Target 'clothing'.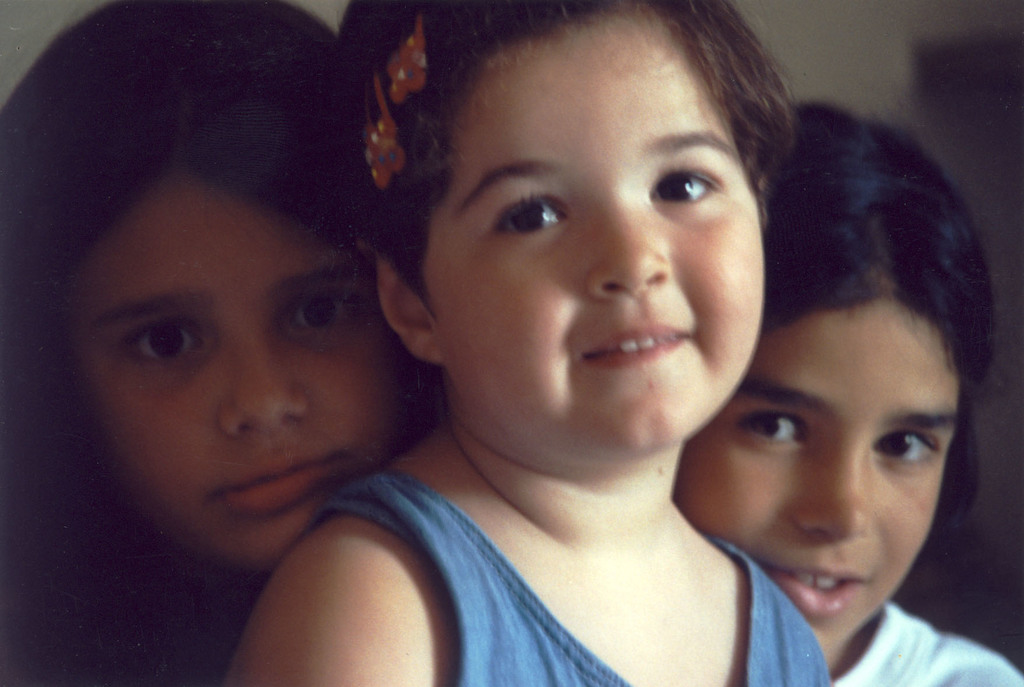
Target region: 305,466,831,686.
